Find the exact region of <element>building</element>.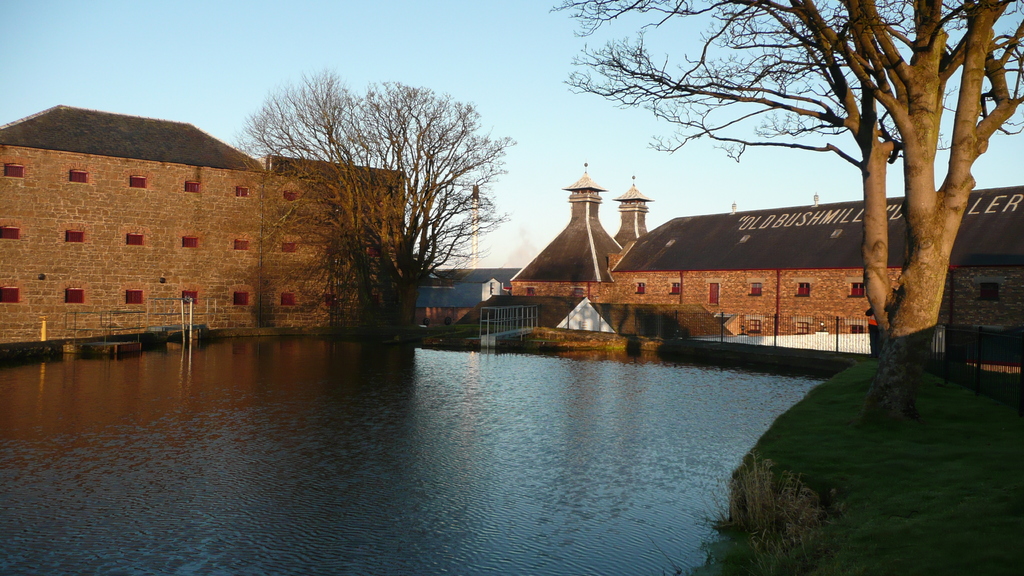
Exact region: 608/186/1022/334.
